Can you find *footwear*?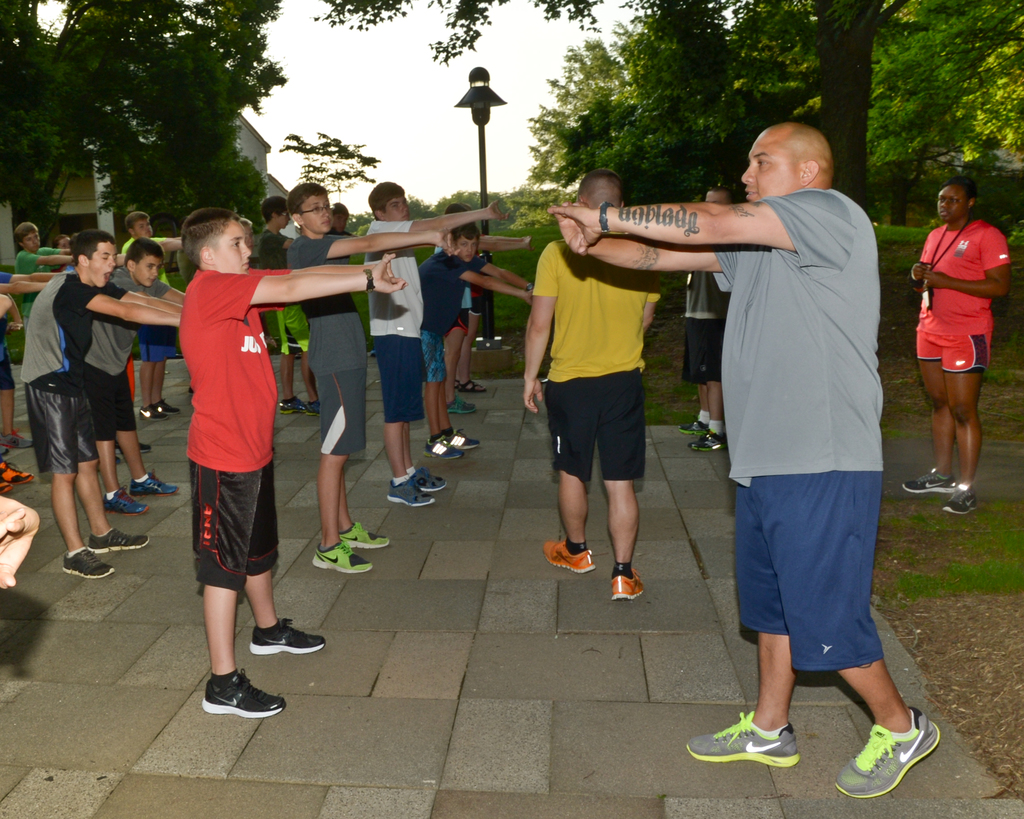
Yes, bounding box: rect(445, 429, 477, 453).
